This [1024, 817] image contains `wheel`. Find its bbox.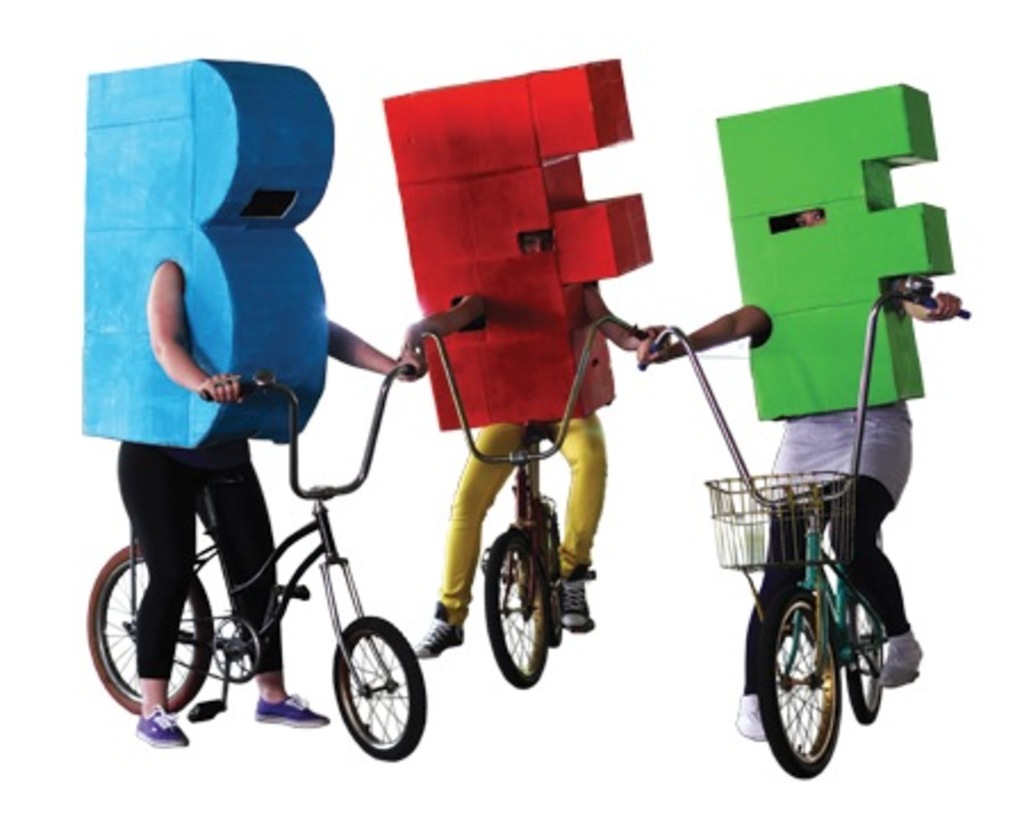
758, 596, 840, 778.
